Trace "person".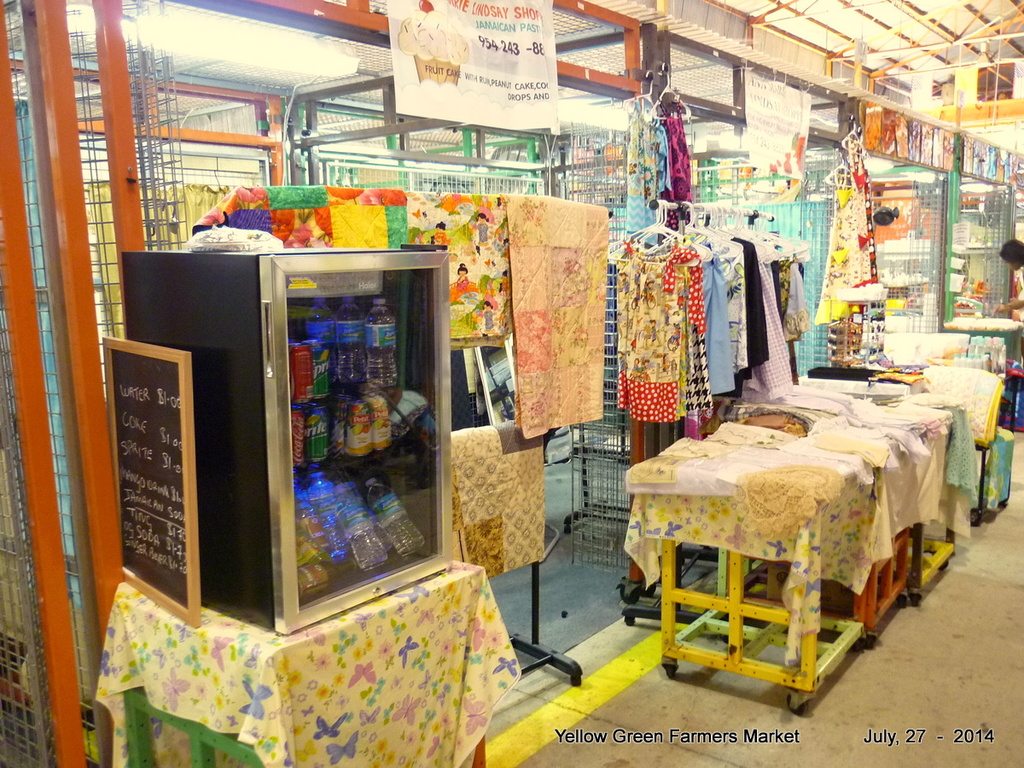
Traced to bbox=(502, 236, 511, 261).
